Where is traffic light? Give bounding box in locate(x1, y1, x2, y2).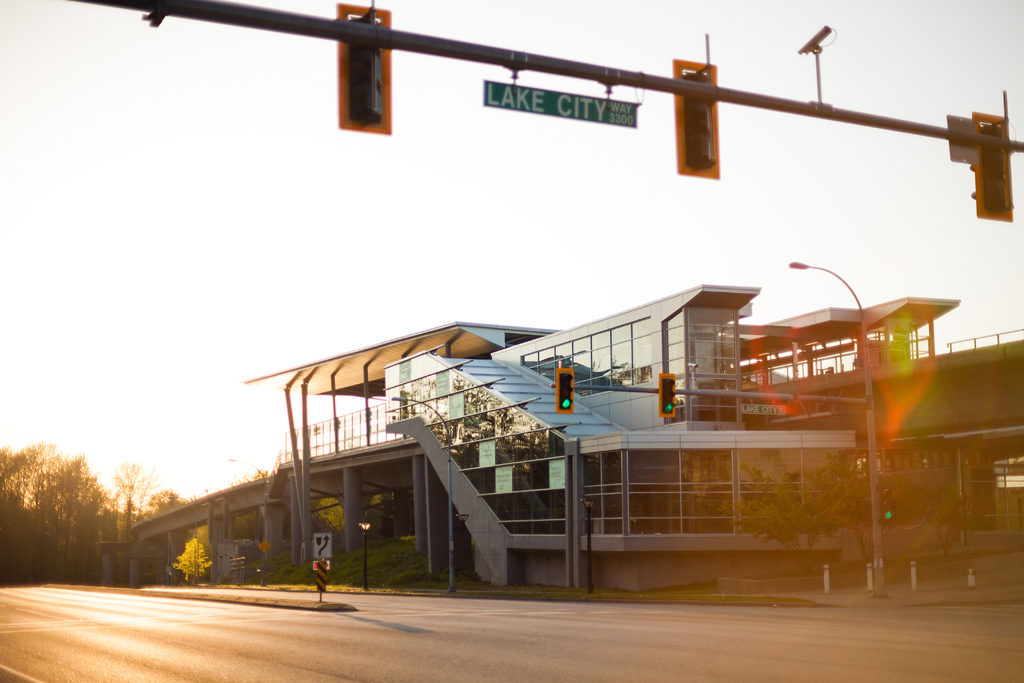
locate(968, 88, 1015, 222).
